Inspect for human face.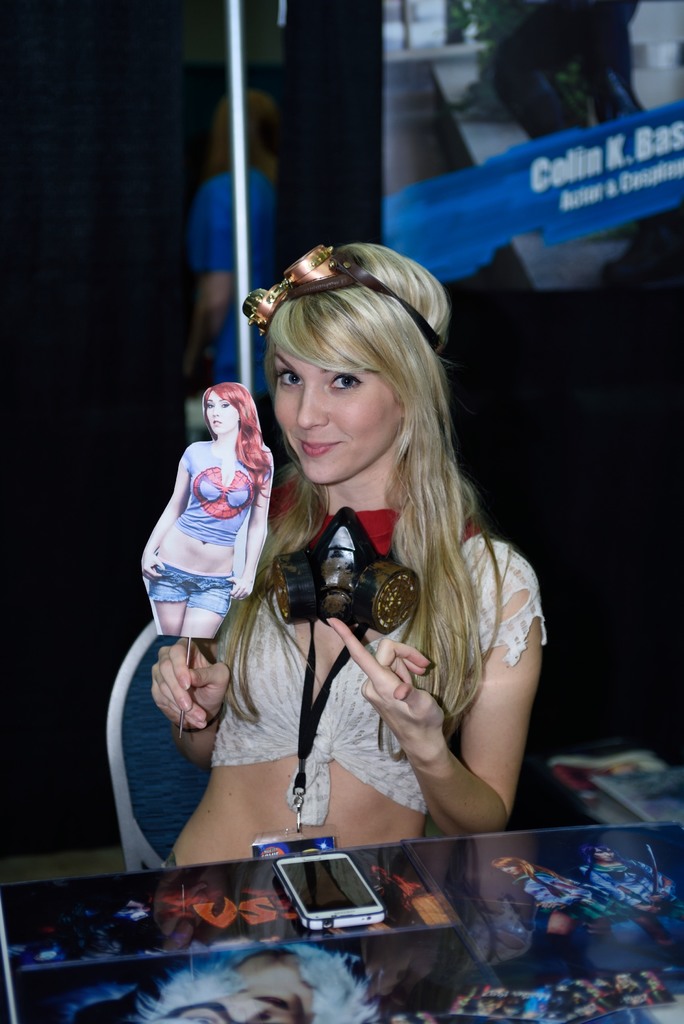
Inspection: <region>267, 346, 404, 493</region>.
